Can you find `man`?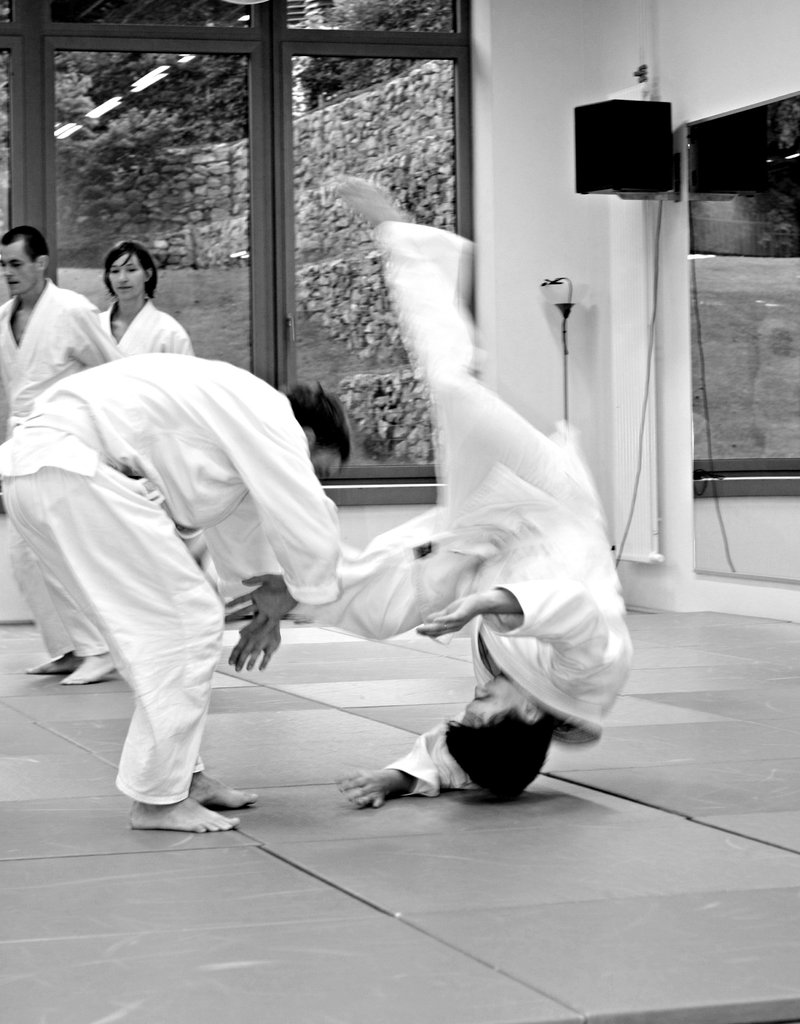
Yes, bounding box: rect(216, 176, 639, 810).
